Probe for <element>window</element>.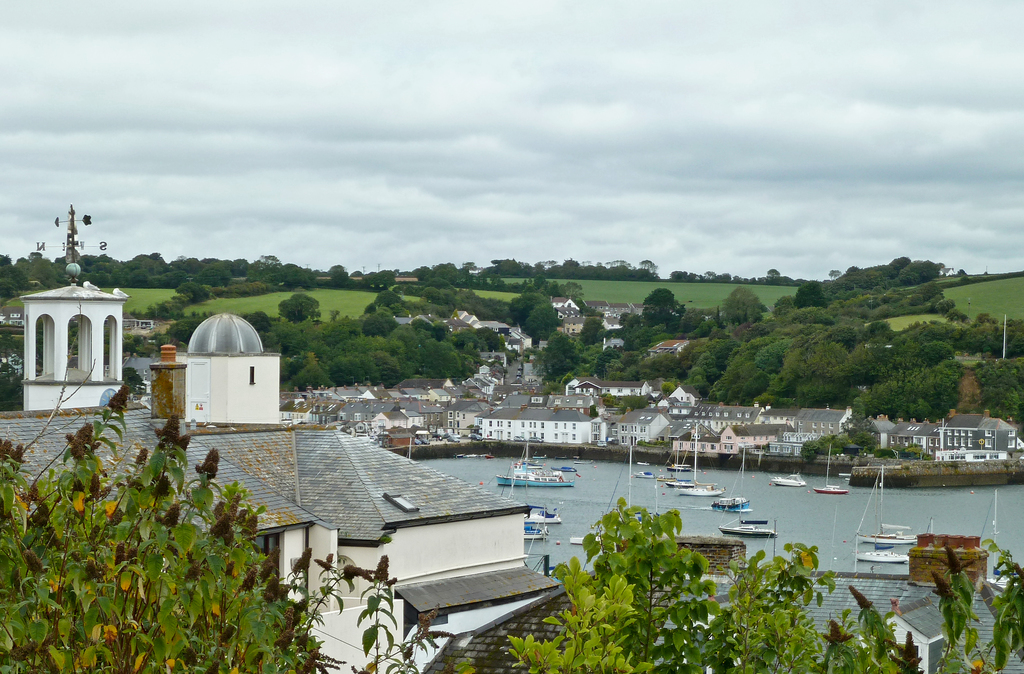
Probe result: left=724, top=421, right=727, bottom=426.
